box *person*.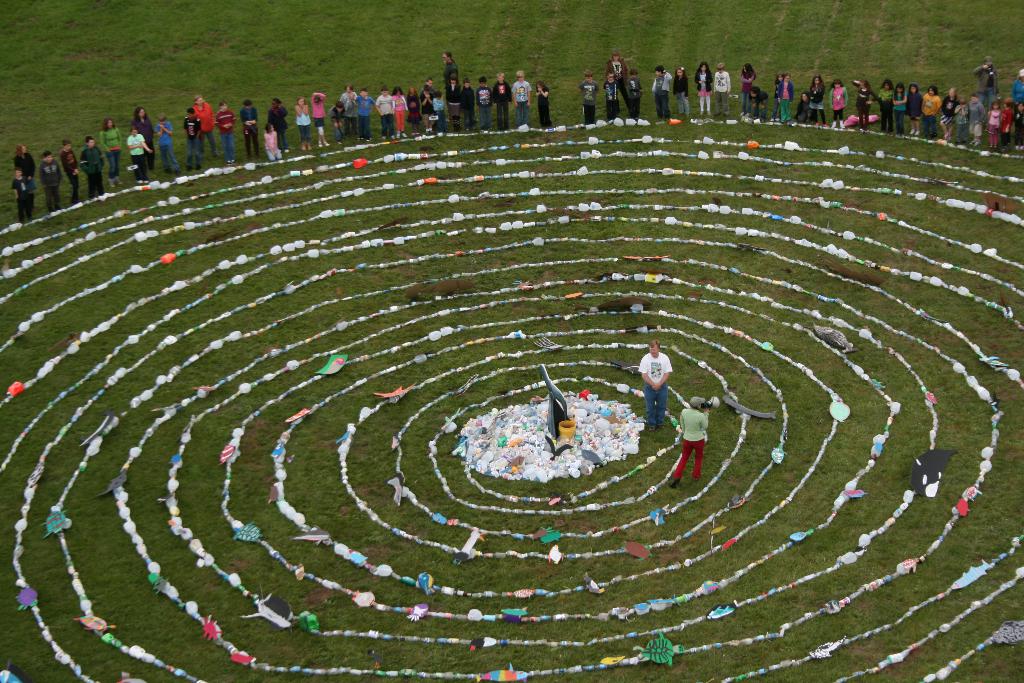
x1=792, y1=89, x2=815, y2=112.
